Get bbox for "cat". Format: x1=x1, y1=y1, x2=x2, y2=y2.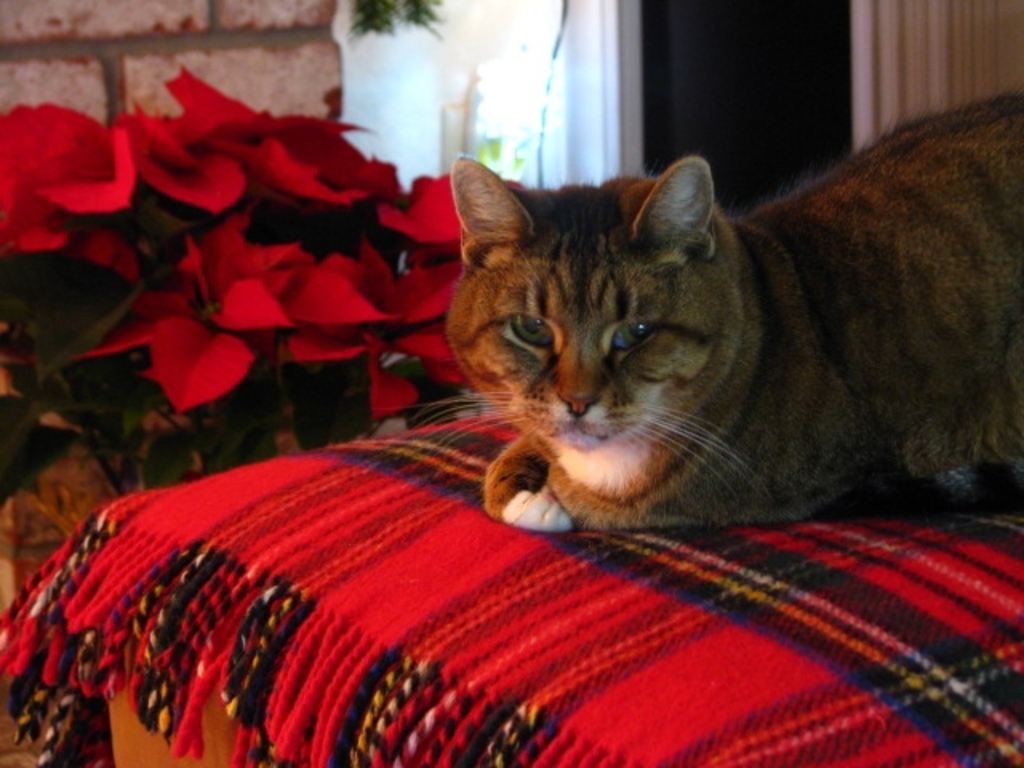
x1=400, y1=85, x2=1022, y2=536.
